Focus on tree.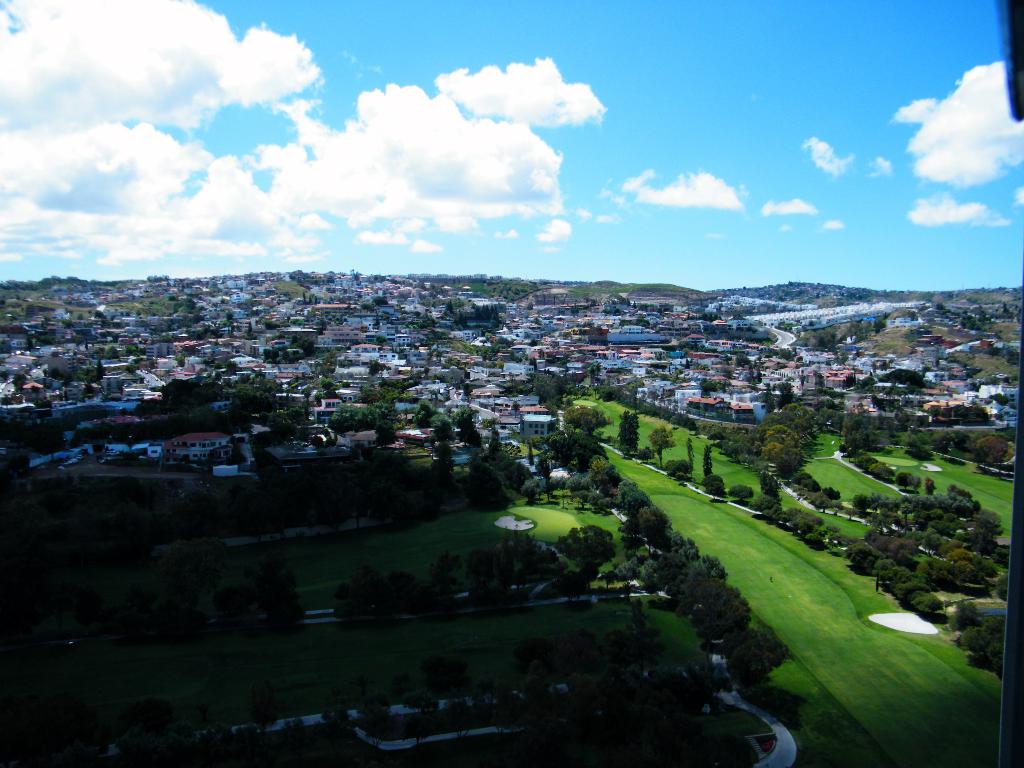
Focused at l=906, t=428, r=929, b=460.
